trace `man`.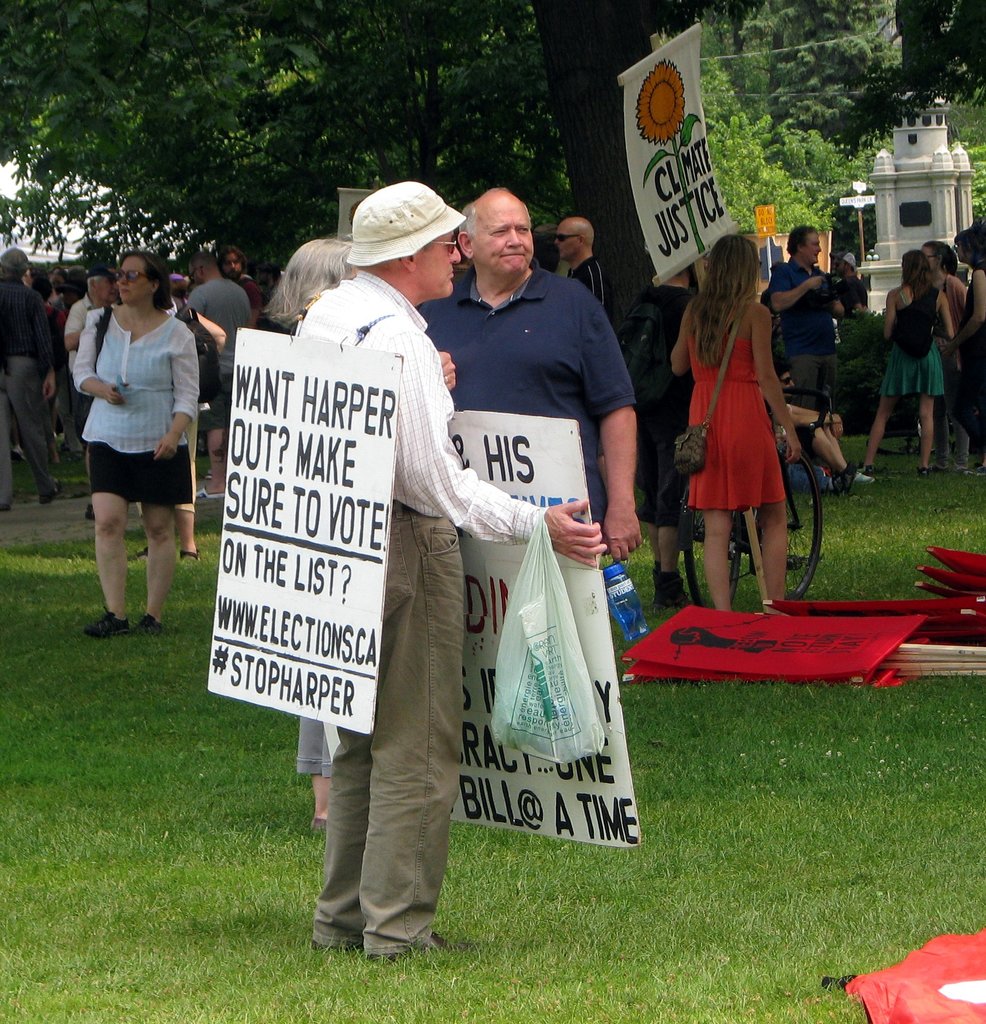
Traced to bbox=(553, 216, 604, 290).
